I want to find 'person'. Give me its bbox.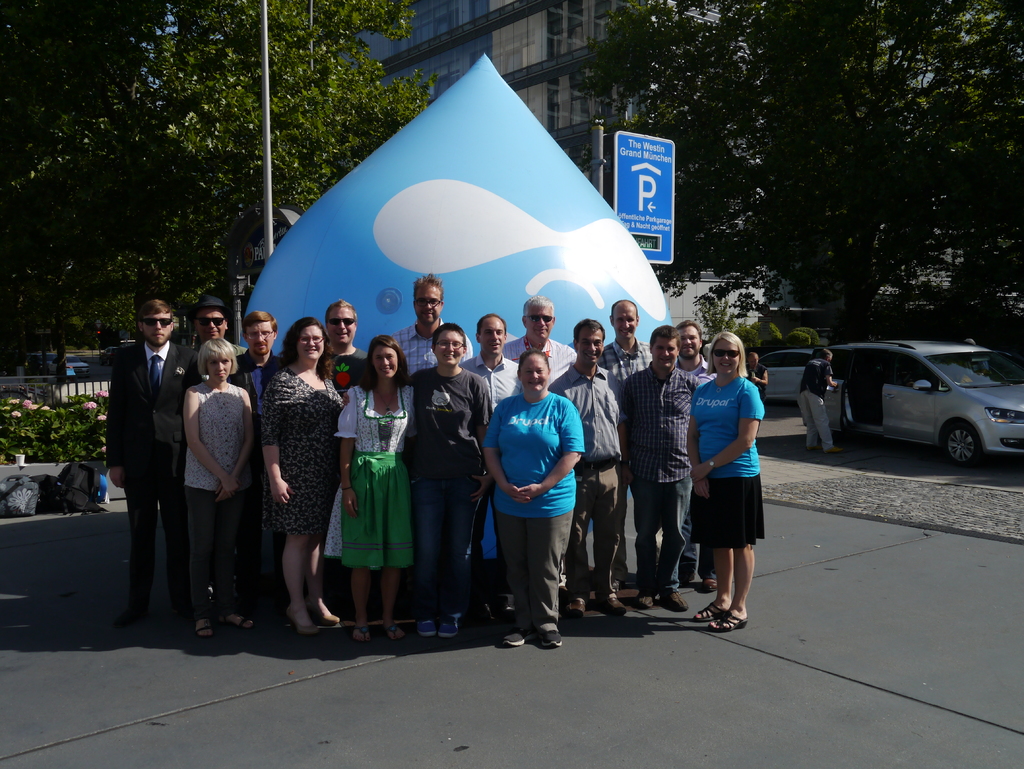
[x1=690, y1=332, x2=776, y2=630].
